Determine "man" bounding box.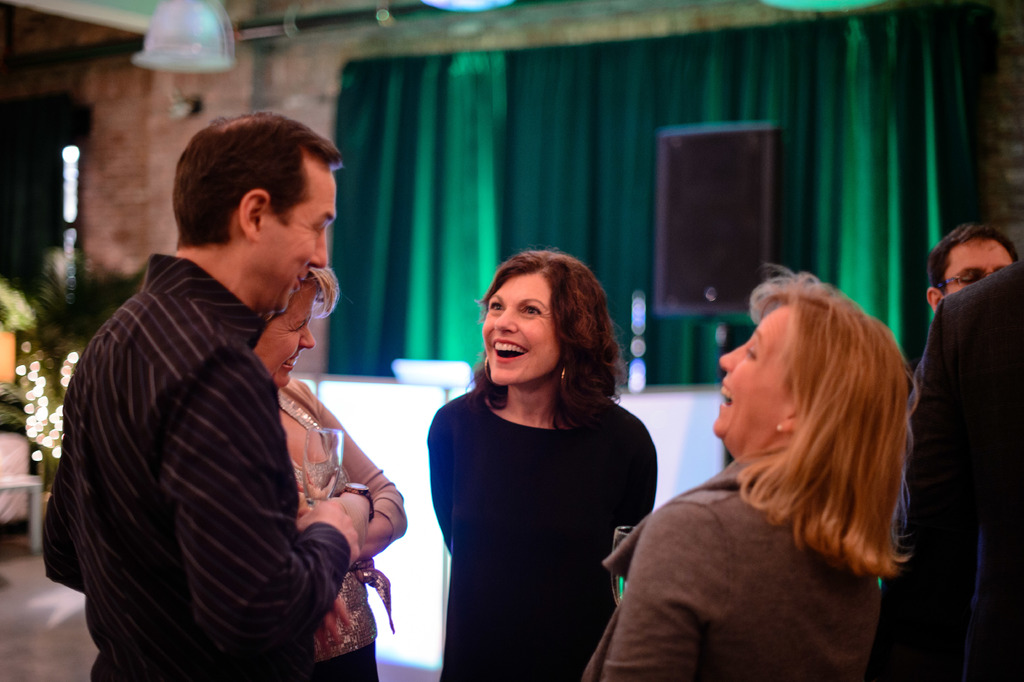
Determined: detection(924, 224, 1018, 312).
